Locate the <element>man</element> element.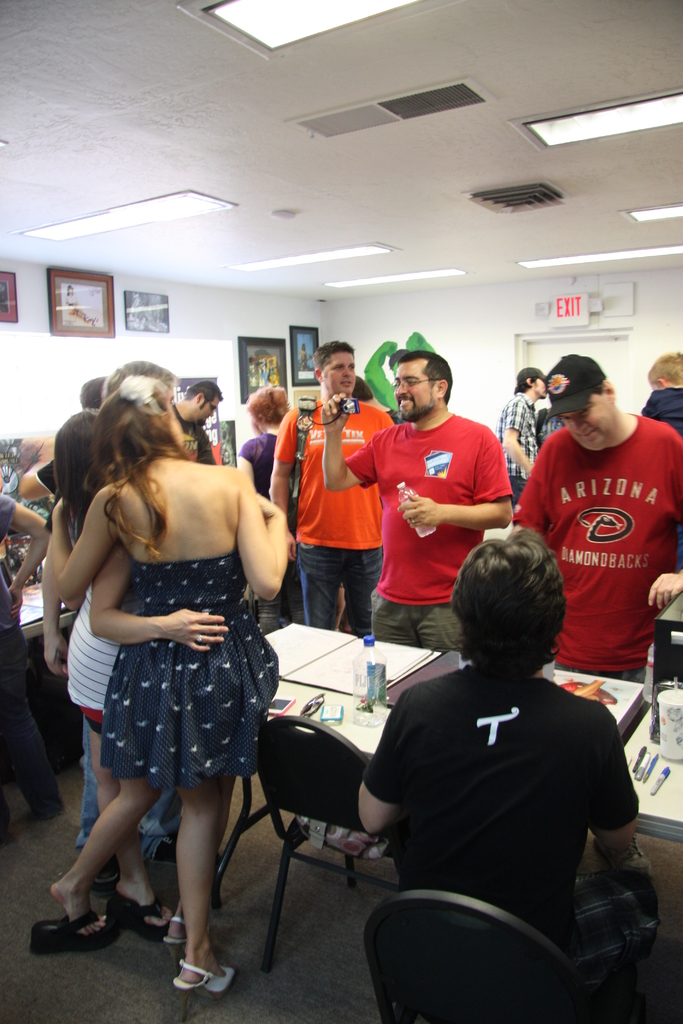
Element bbox: 643, 358, 682, 429.
